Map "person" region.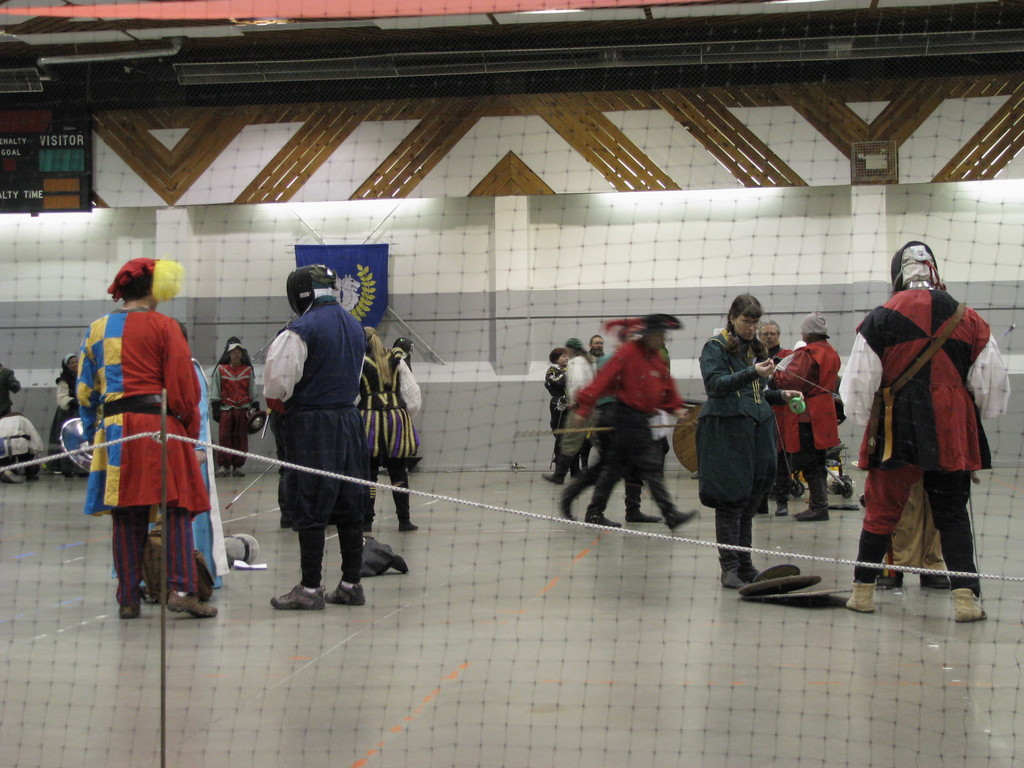
Mapped to (x1=0, y1=412, x2=44, y2=479).
